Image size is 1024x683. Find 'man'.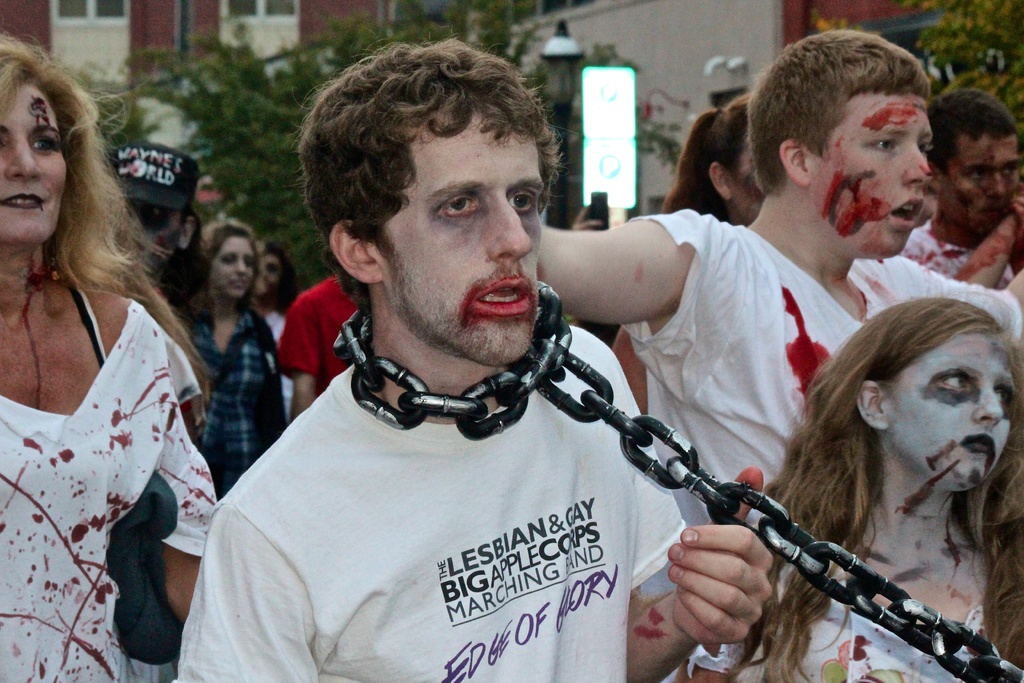
select_region(170, 29, 775, 682).
